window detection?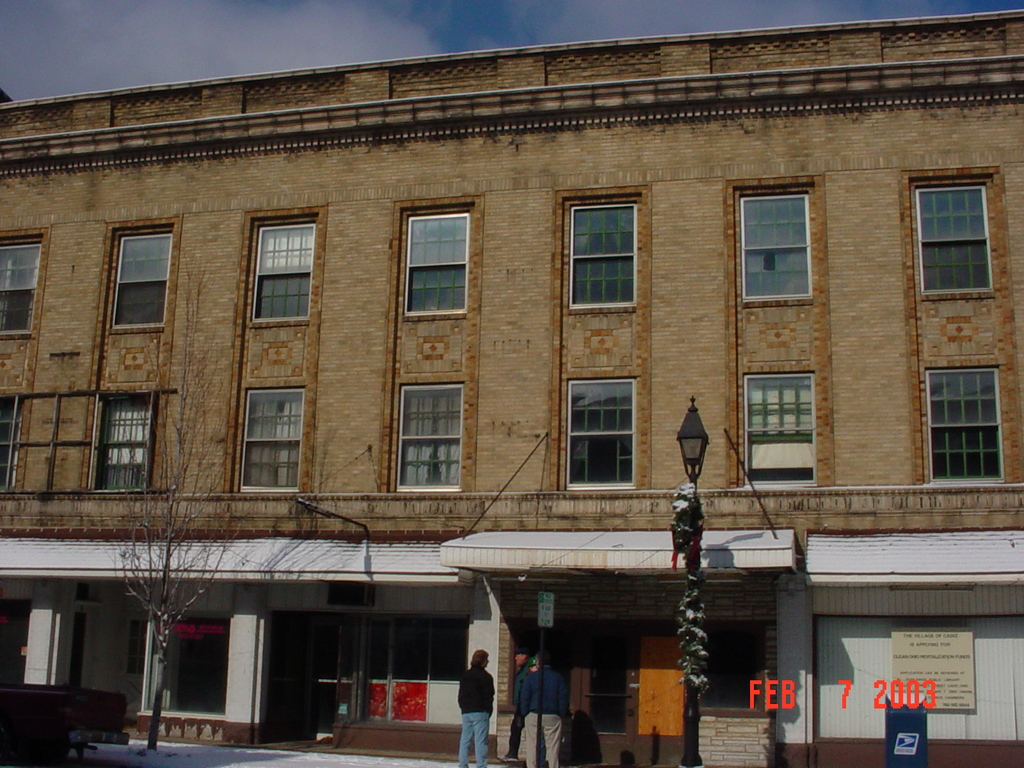
736:362:820:490
